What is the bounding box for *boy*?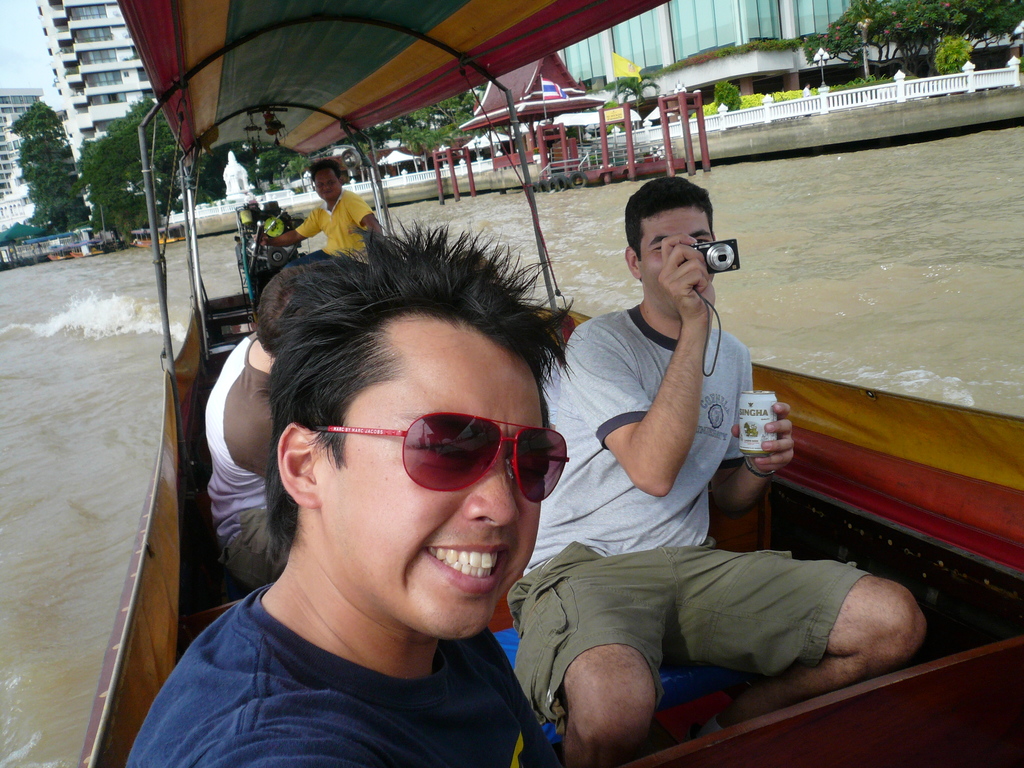
<region>515, 168, 925, 767</region>.
